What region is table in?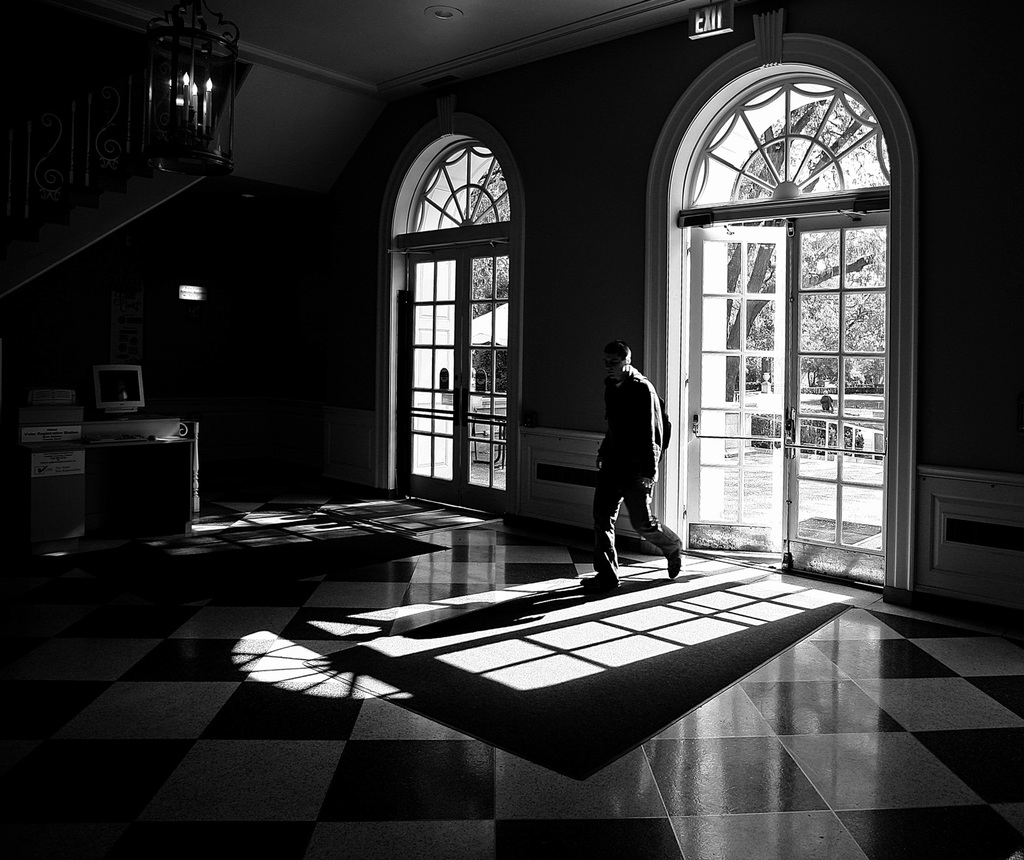
region(84, 438, 193, 546).
